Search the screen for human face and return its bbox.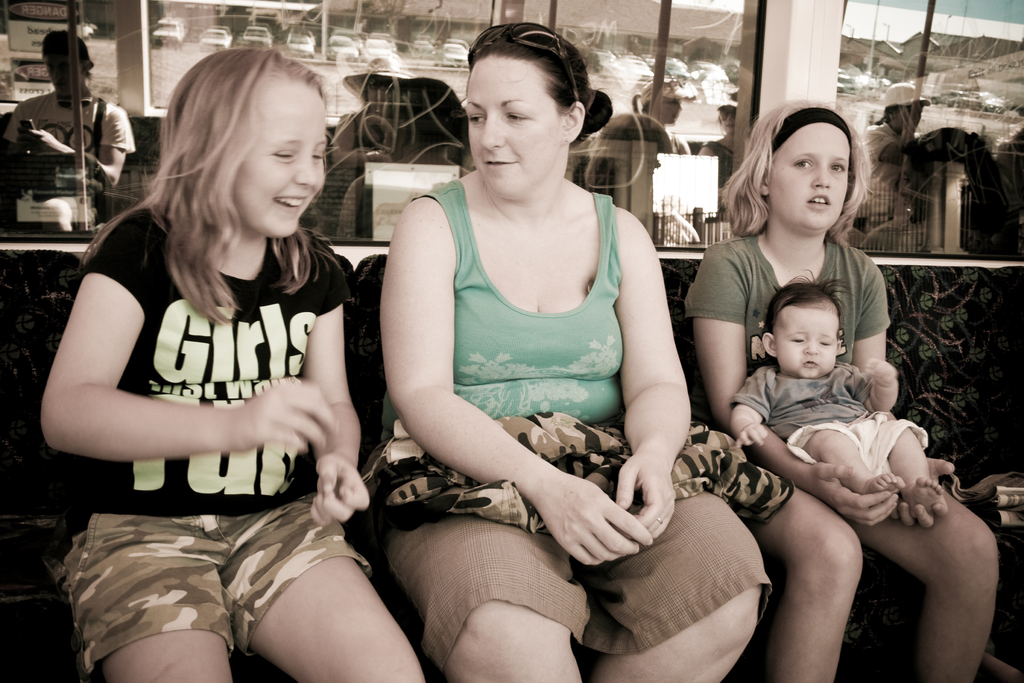
Found: locate(765, 305, 848, 383).
